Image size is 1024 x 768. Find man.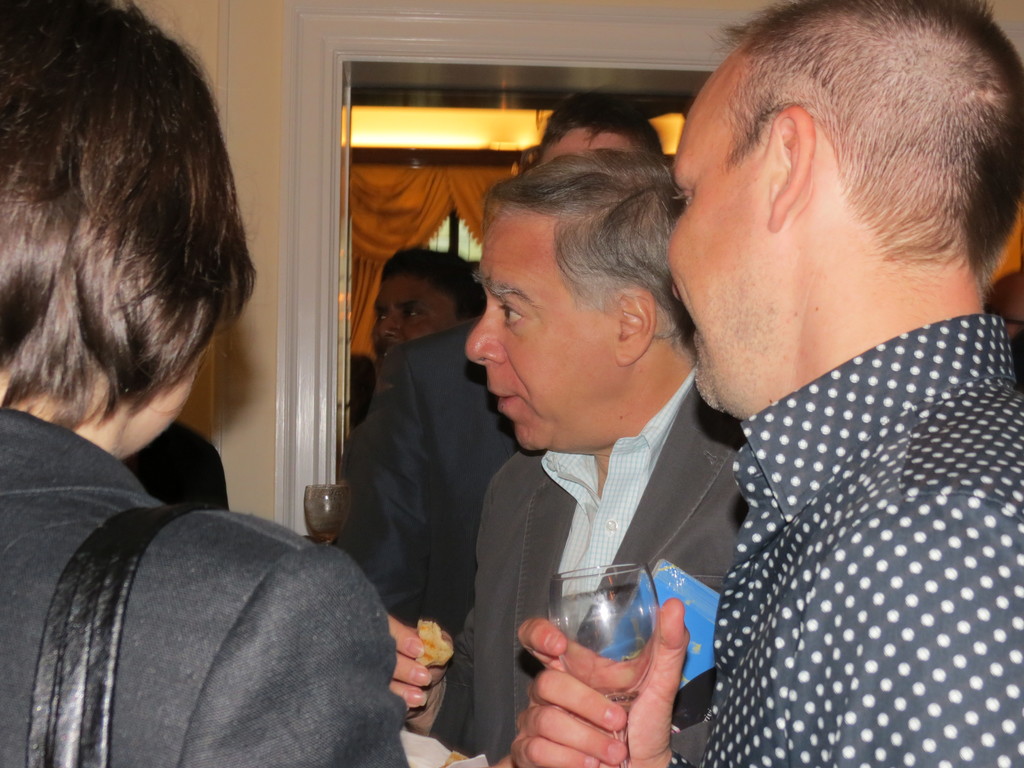
pyautogui.locateOnScreen(386, 145, 738, 767).
